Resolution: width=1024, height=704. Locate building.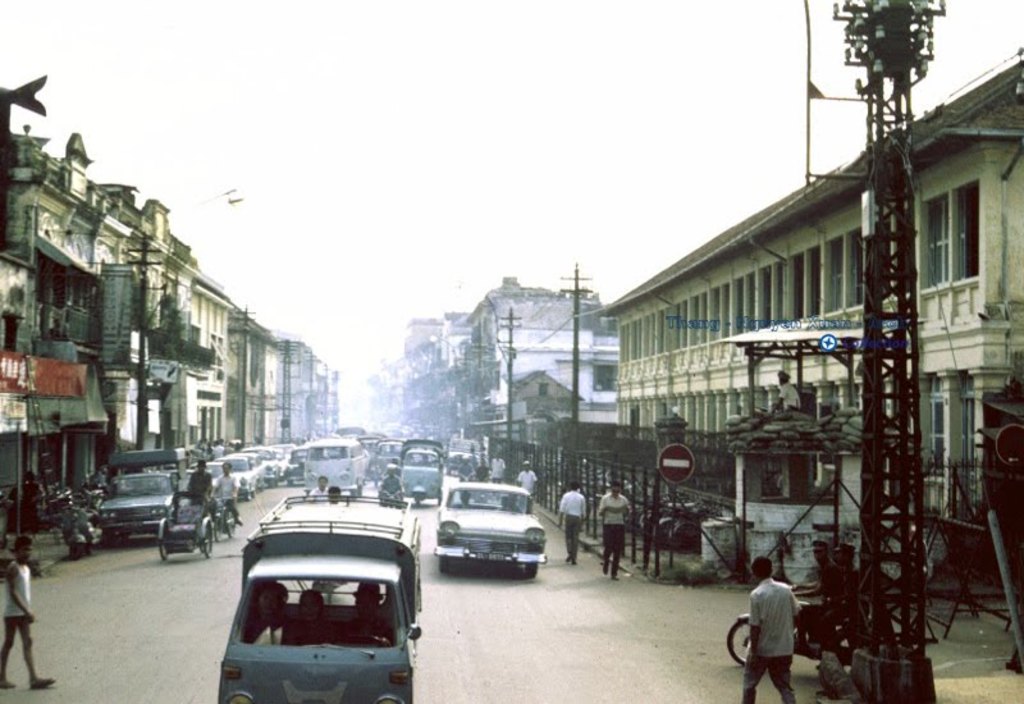
451, 280, 621, 438.
